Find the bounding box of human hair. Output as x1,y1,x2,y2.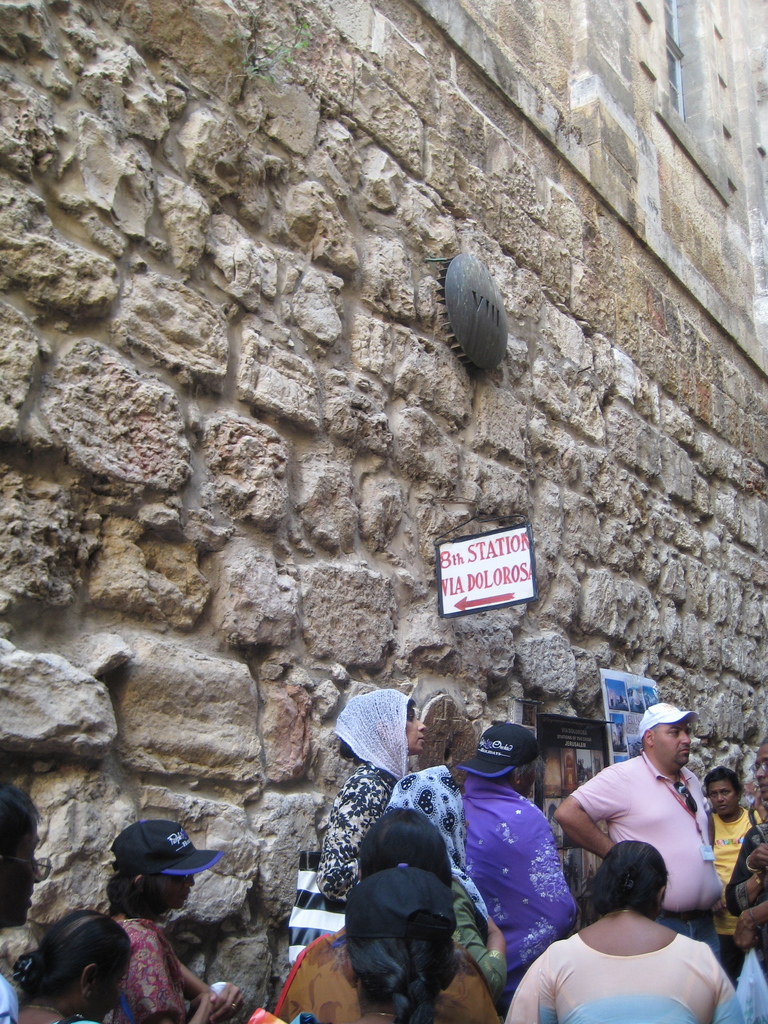
17,919,139,1016.
